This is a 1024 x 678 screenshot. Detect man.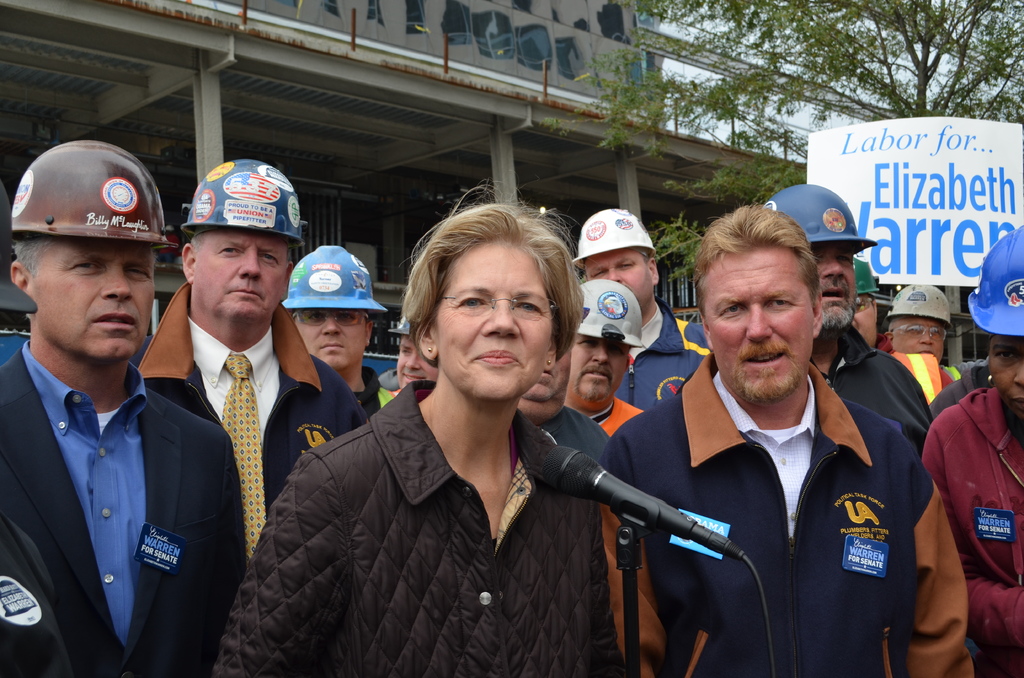
l=570, t=206, r=708, b=417.
